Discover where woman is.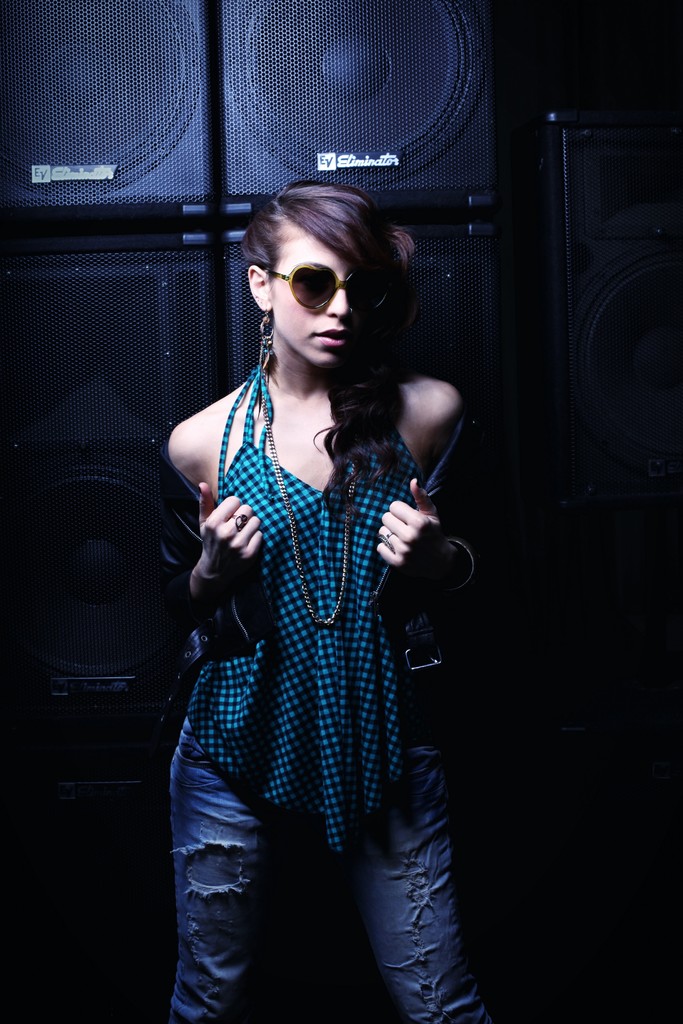
Discovered at (left=165, top=182, right=492, bottom=1023).
